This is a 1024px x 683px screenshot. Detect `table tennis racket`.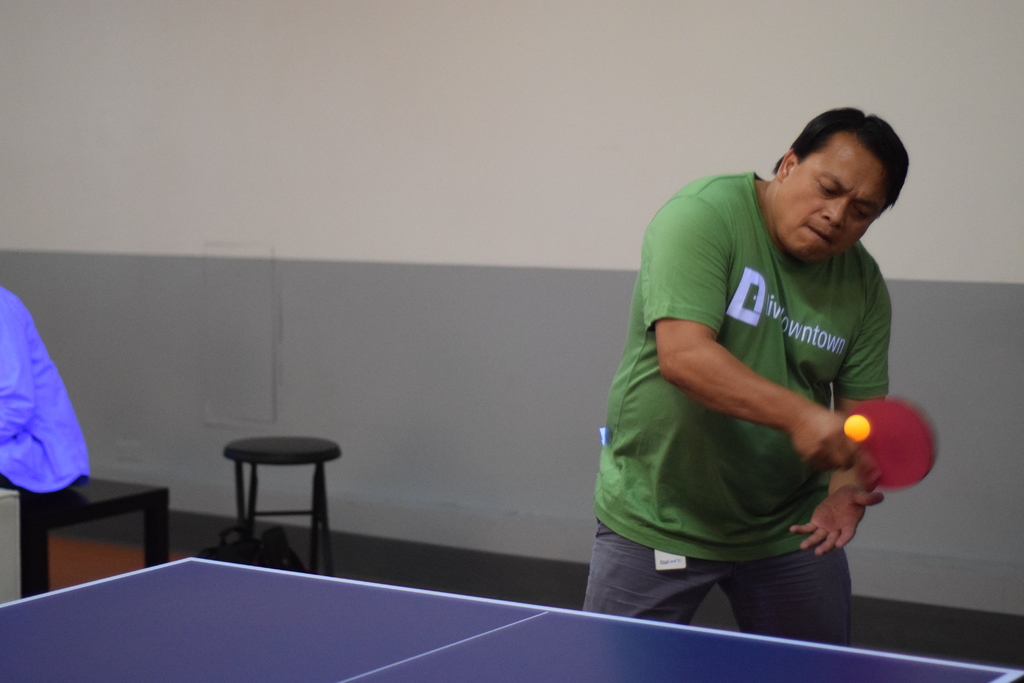
bbox=[845, 395, 941, 488].
